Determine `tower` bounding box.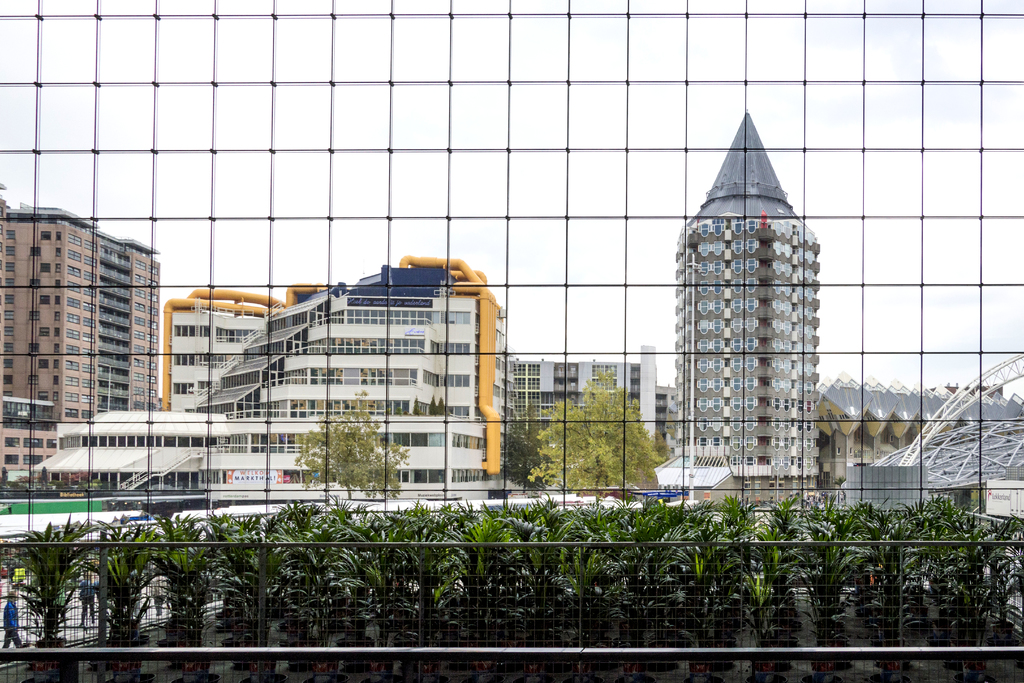
Determined: locate(656, 95, 819, 452).
